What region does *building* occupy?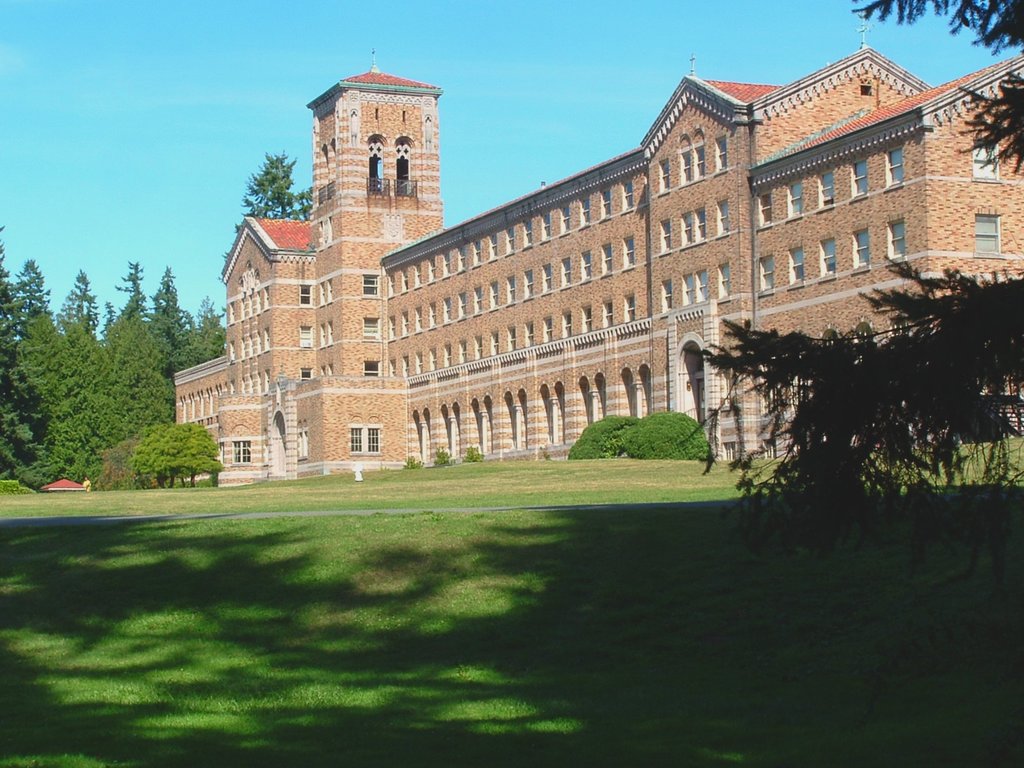
(x1=168, y1=51, x2=1023, y2=494).
